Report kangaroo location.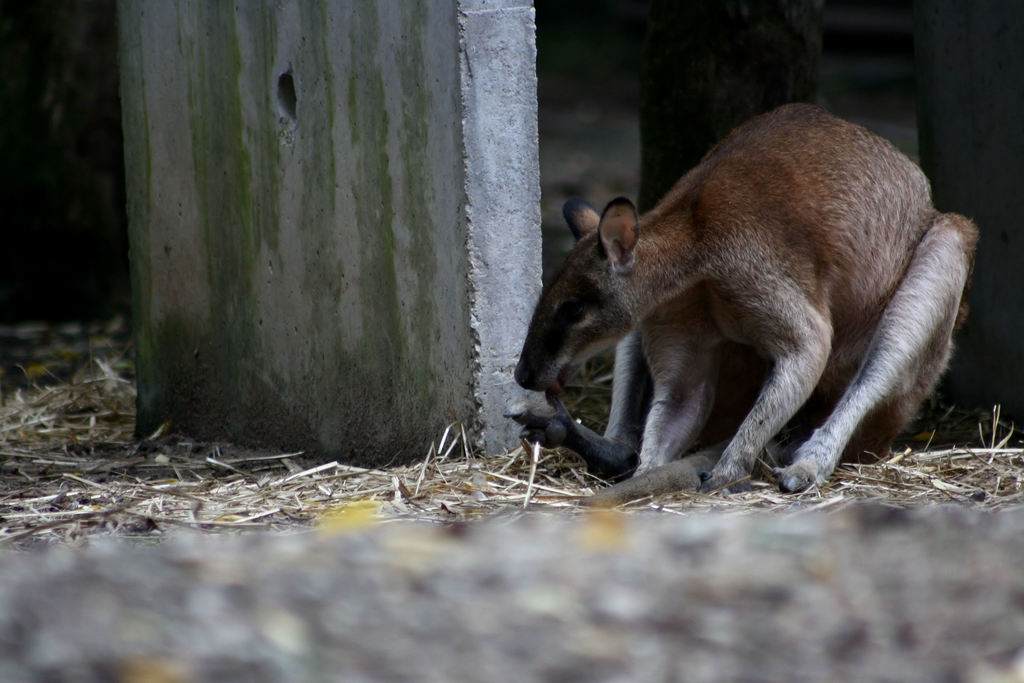
Report: [499,103,979,514].
